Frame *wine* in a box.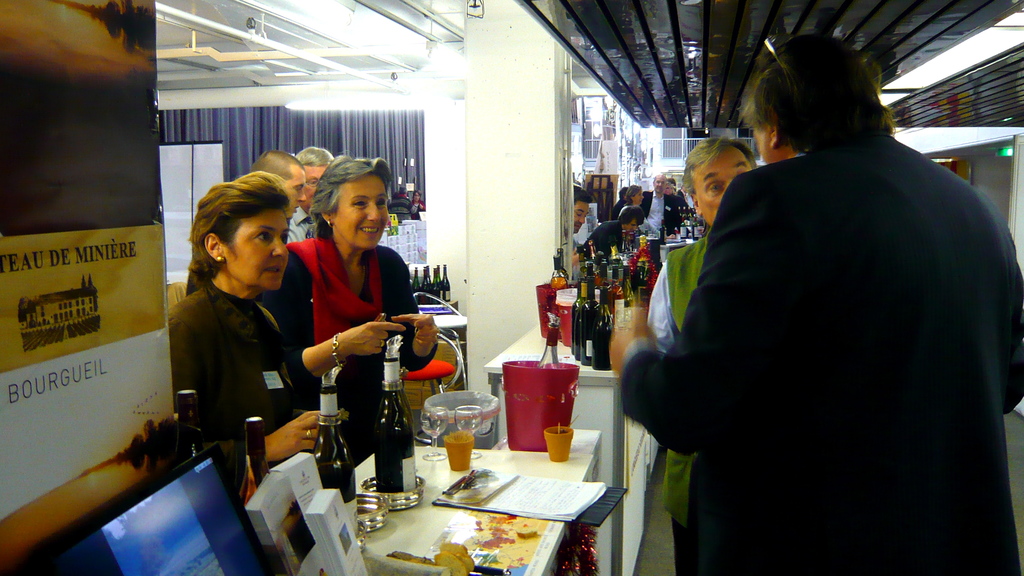
x1=163, y1=381, x2=208, y2=438.
